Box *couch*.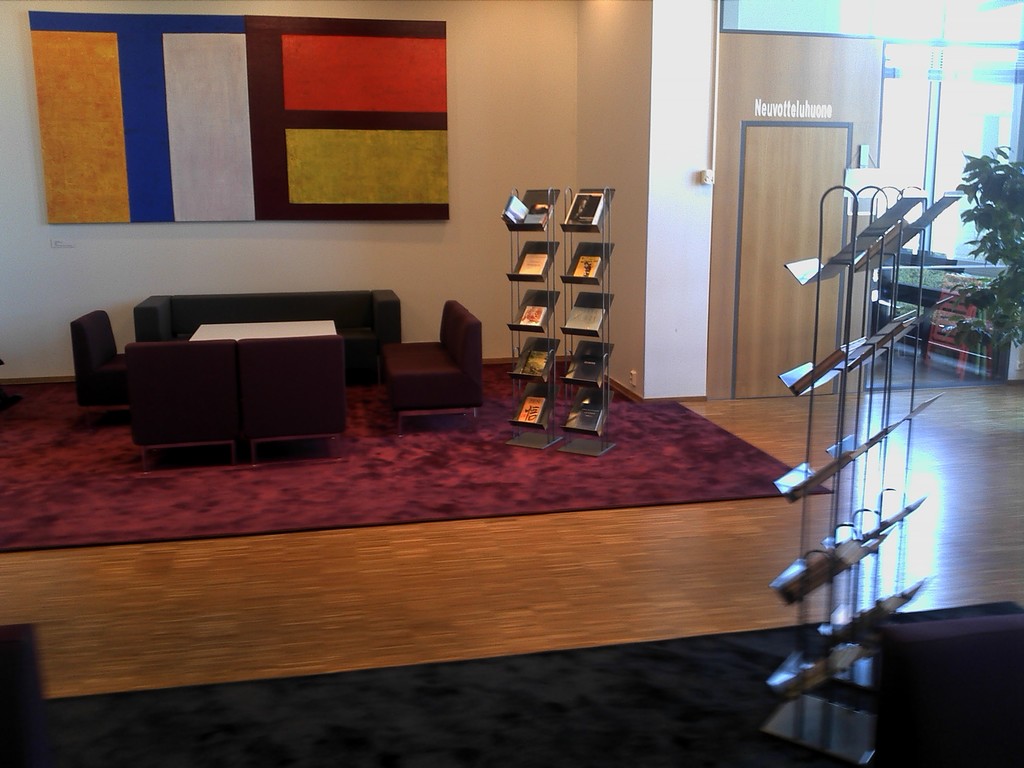
x1=360 y1=316 x2=497 y2=415.
